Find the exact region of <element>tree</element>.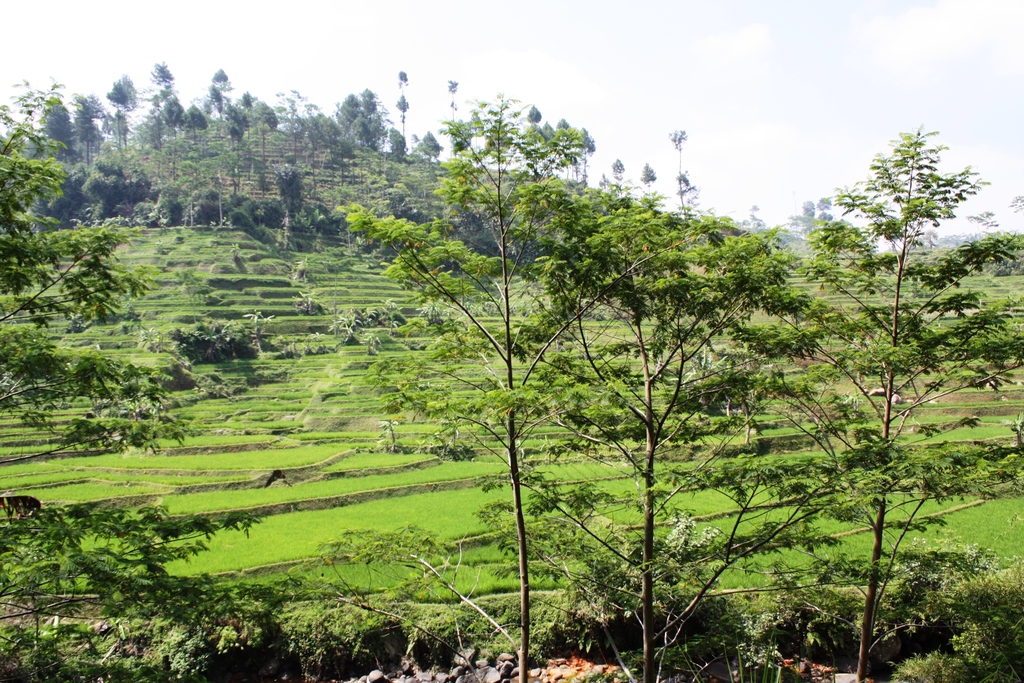
Exact region: box=[334, 86, 404, 154].
